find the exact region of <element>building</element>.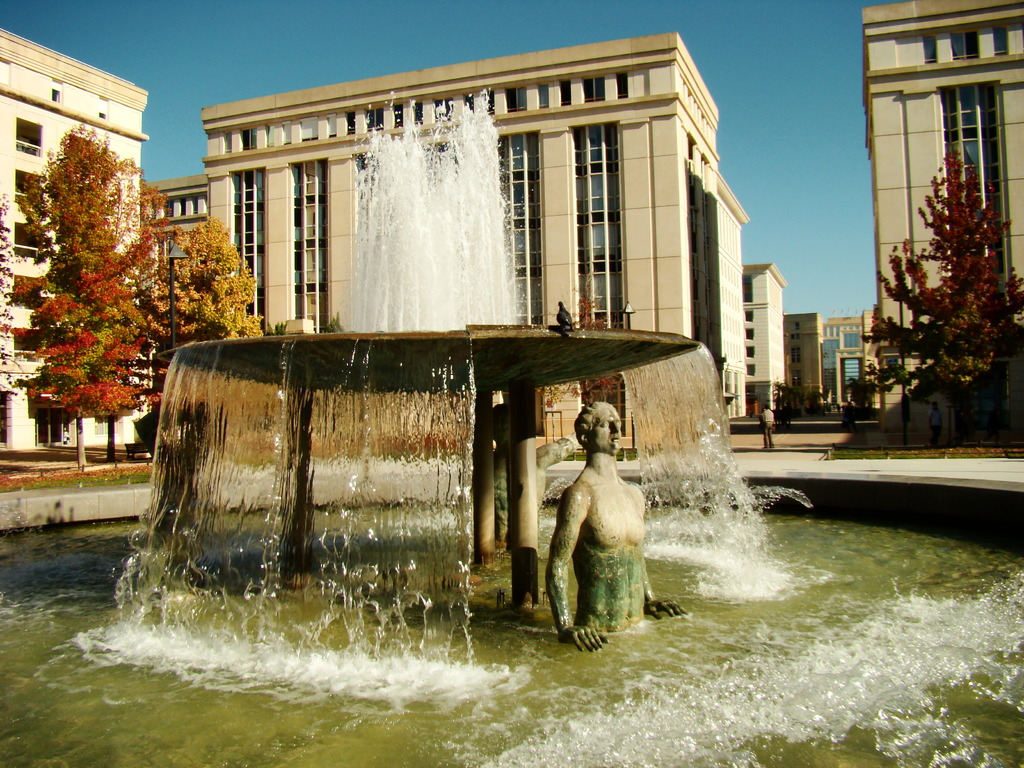
Exact region: <bbox>0, 26, 151, 453</bbox>.
